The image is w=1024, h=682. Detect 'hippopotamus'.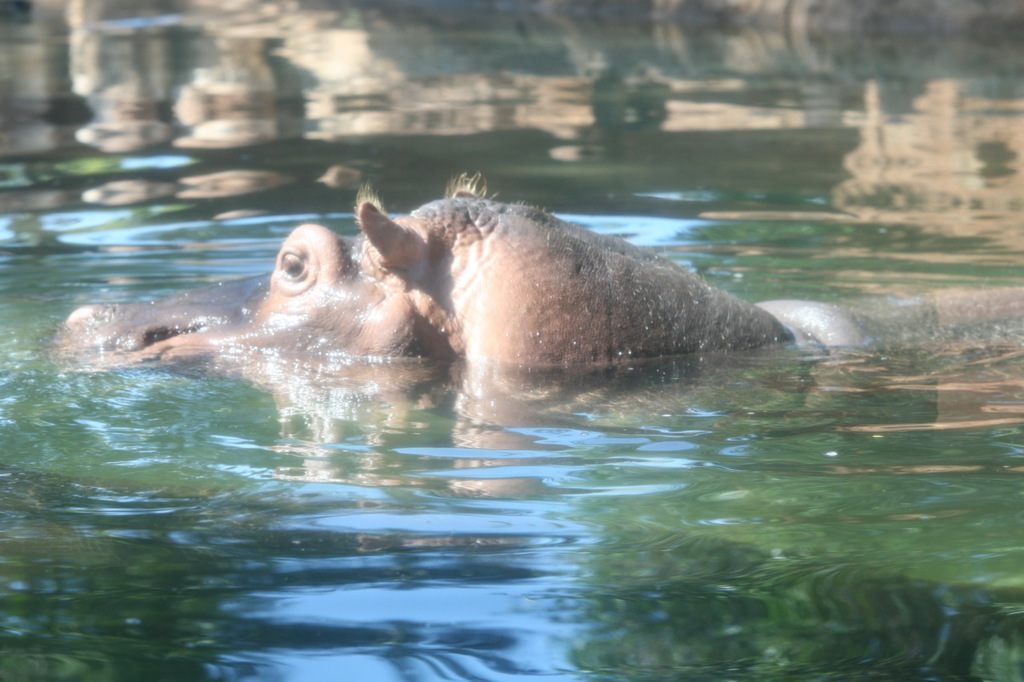
Detection: 69, 172, 1023, 366.
